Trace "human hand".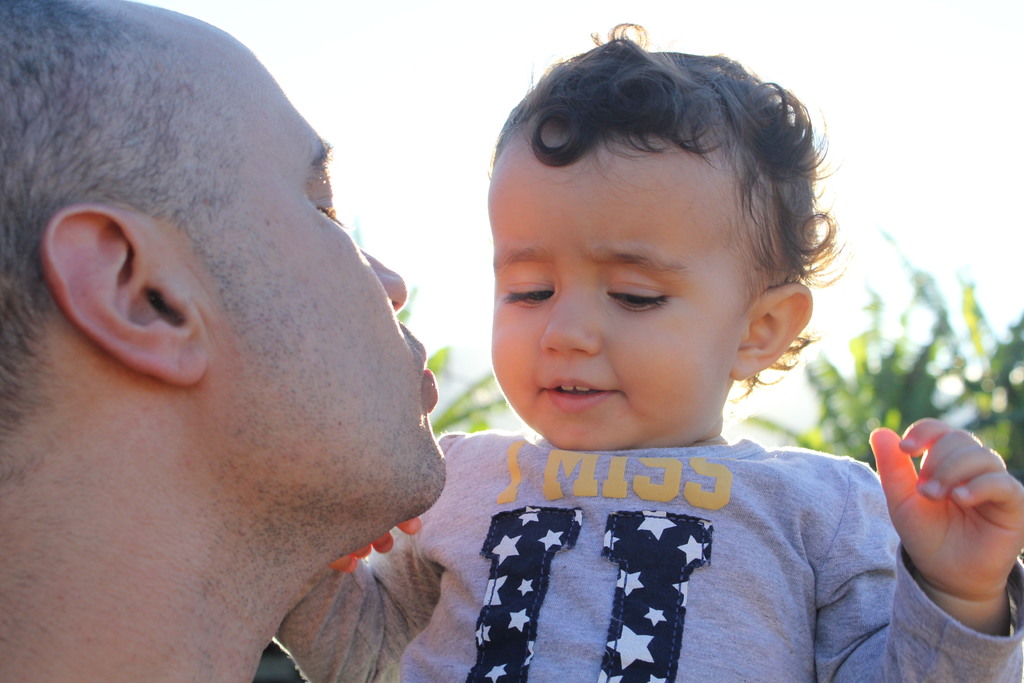
Traced to [868,428,1023,625].
